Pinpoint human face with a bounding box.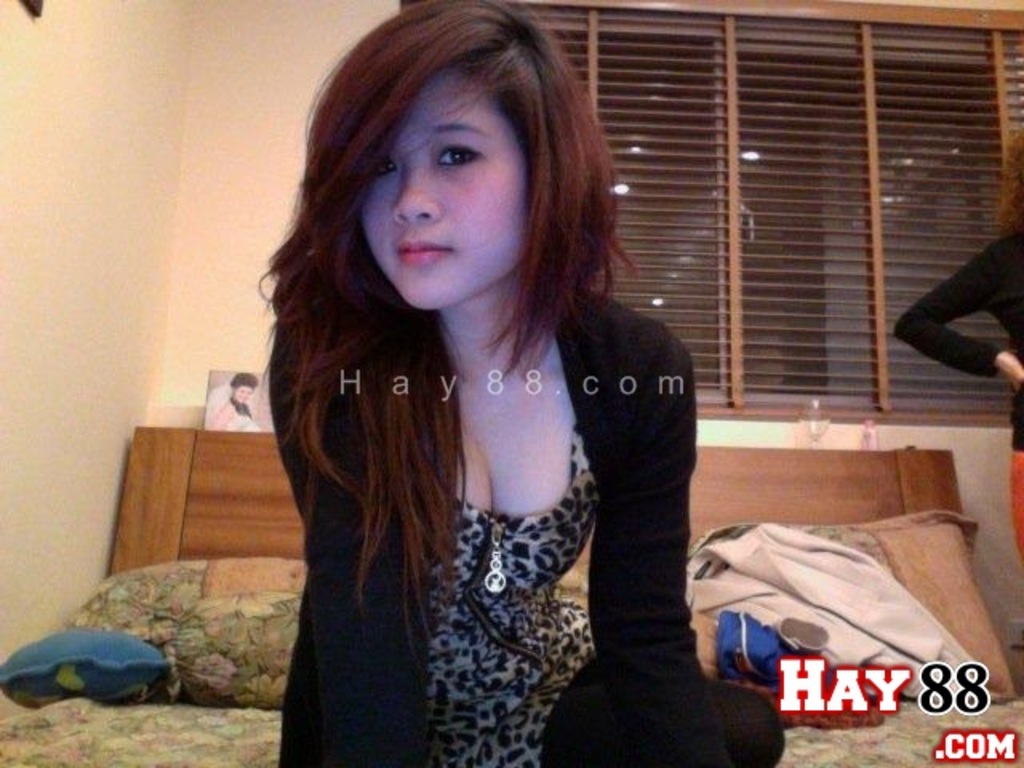
bbox(358, 67, 528, 304).
